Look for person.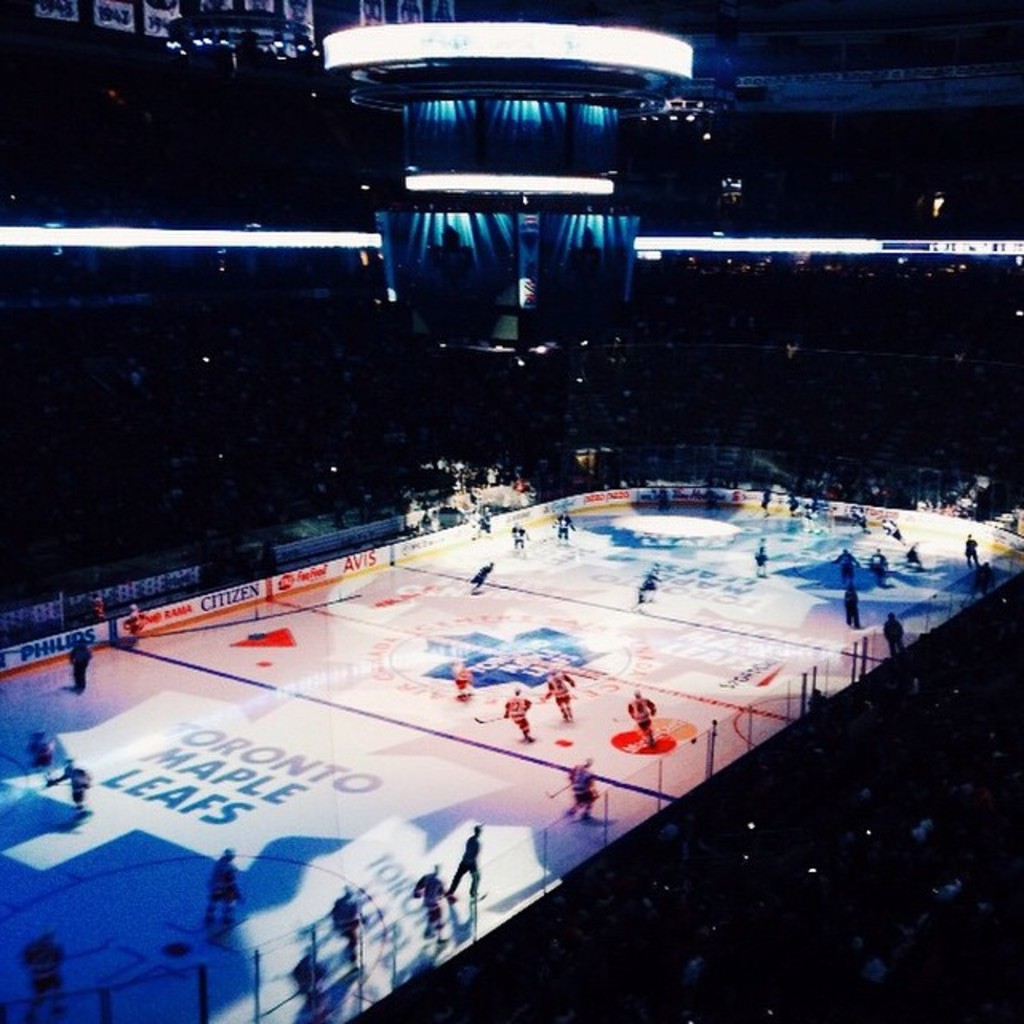
Found: detection(66, 630, 94, 688).
